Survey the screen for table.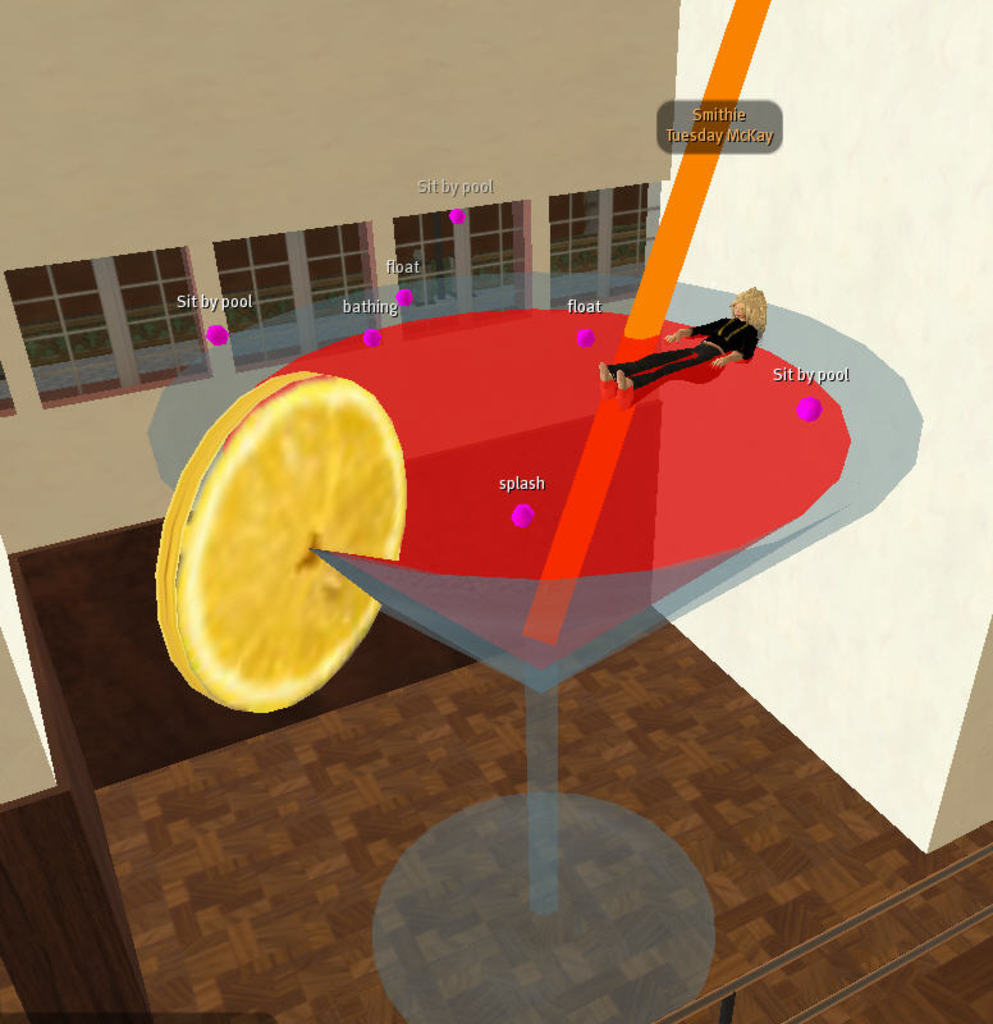
Survey found: BBox(151, 229, 902, 978).
